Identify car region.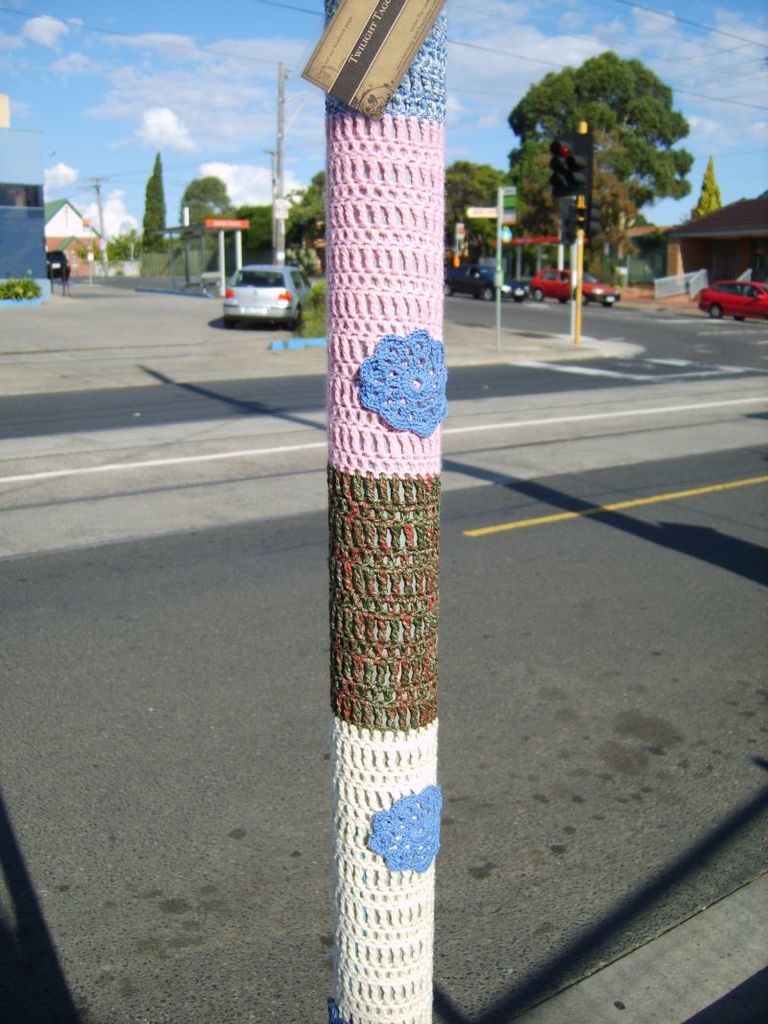
Region: <box>529,269,621,307</box>.
